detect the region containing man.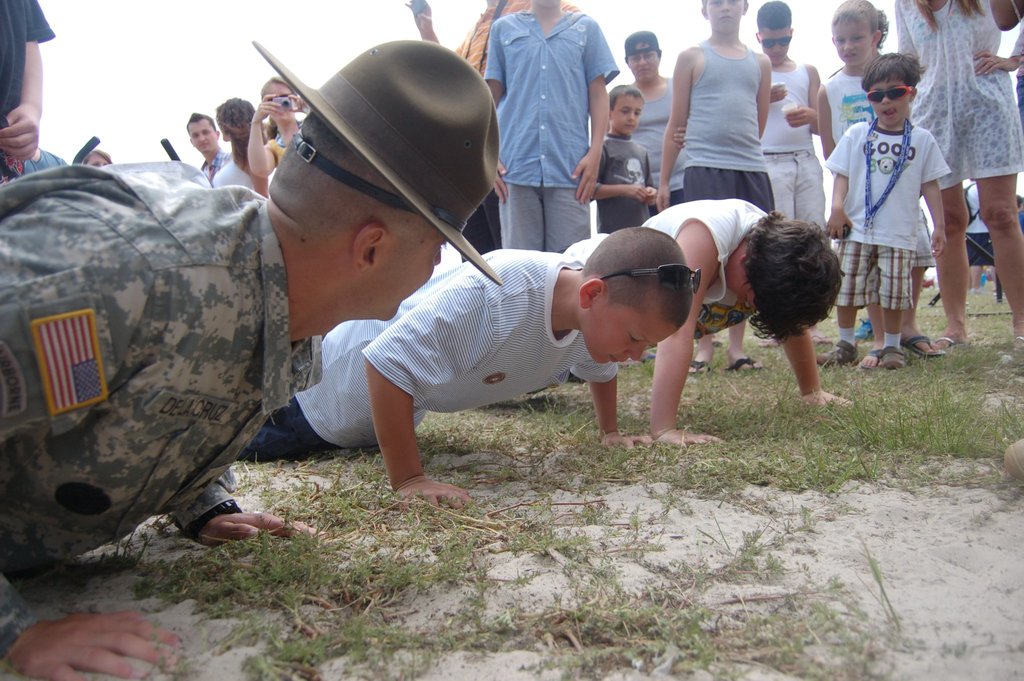
x1=190 y1=107 x2=240 y2=184.
